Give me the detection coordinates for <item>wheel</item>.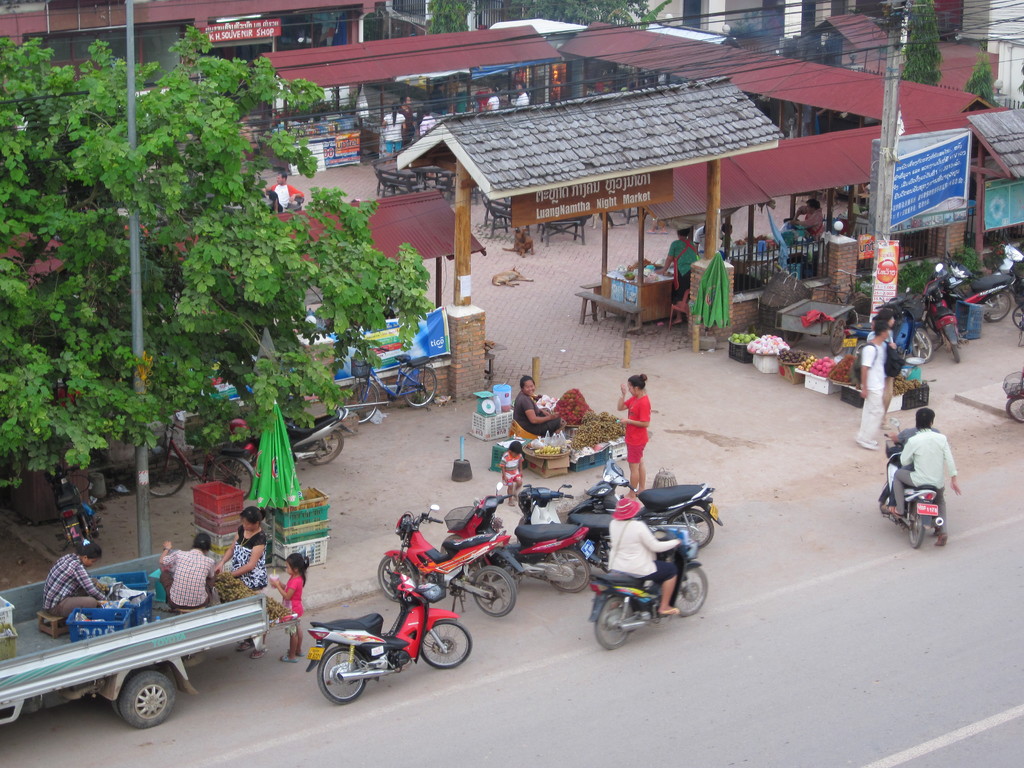
detection(1012, 303, 1023, 328).
